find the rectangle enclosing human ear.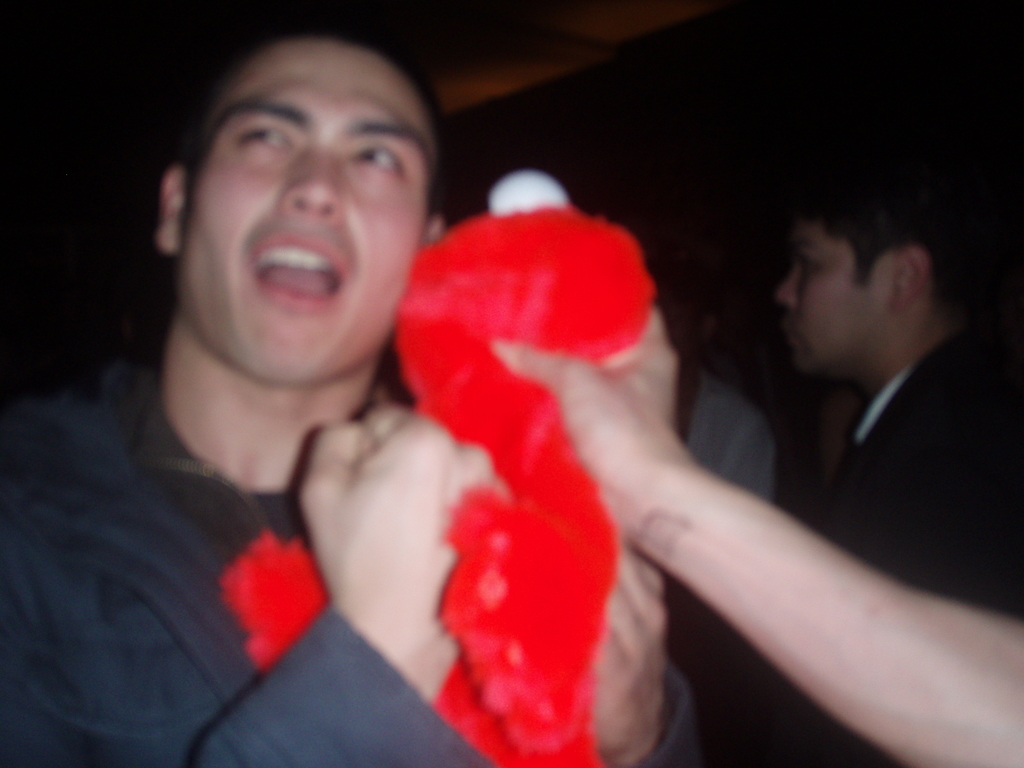
(x1=157, y1=163, x2=187, y2=257).
